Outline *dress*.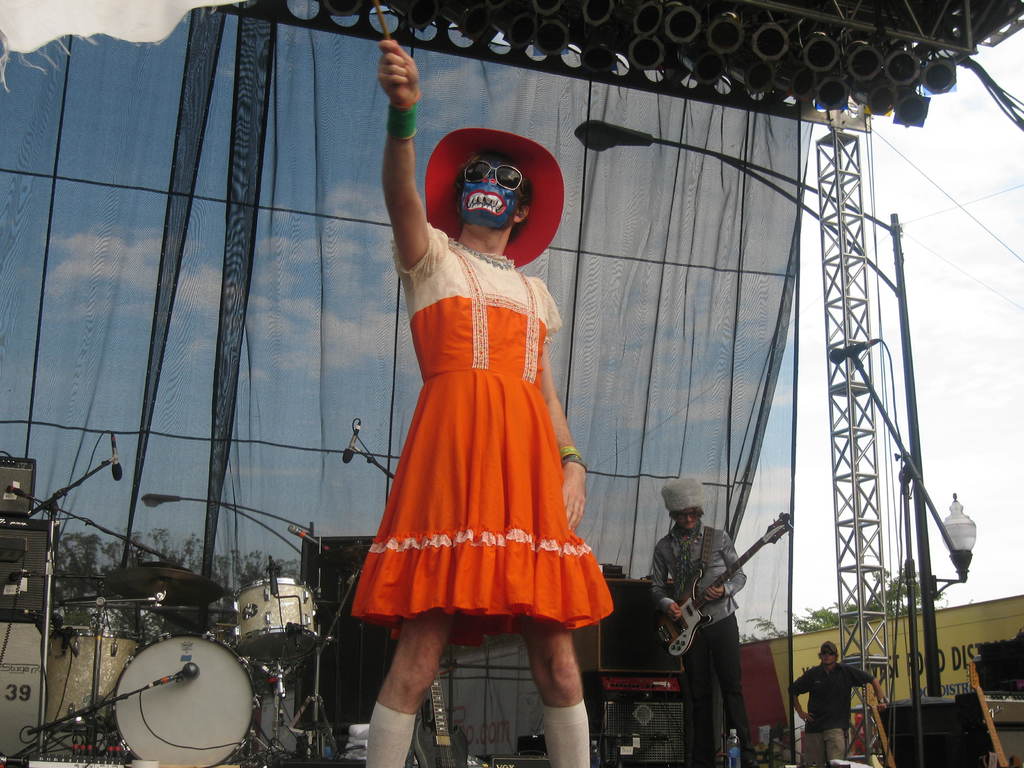
Outline: x1=351 y1=222 x2=587 y2=628.
